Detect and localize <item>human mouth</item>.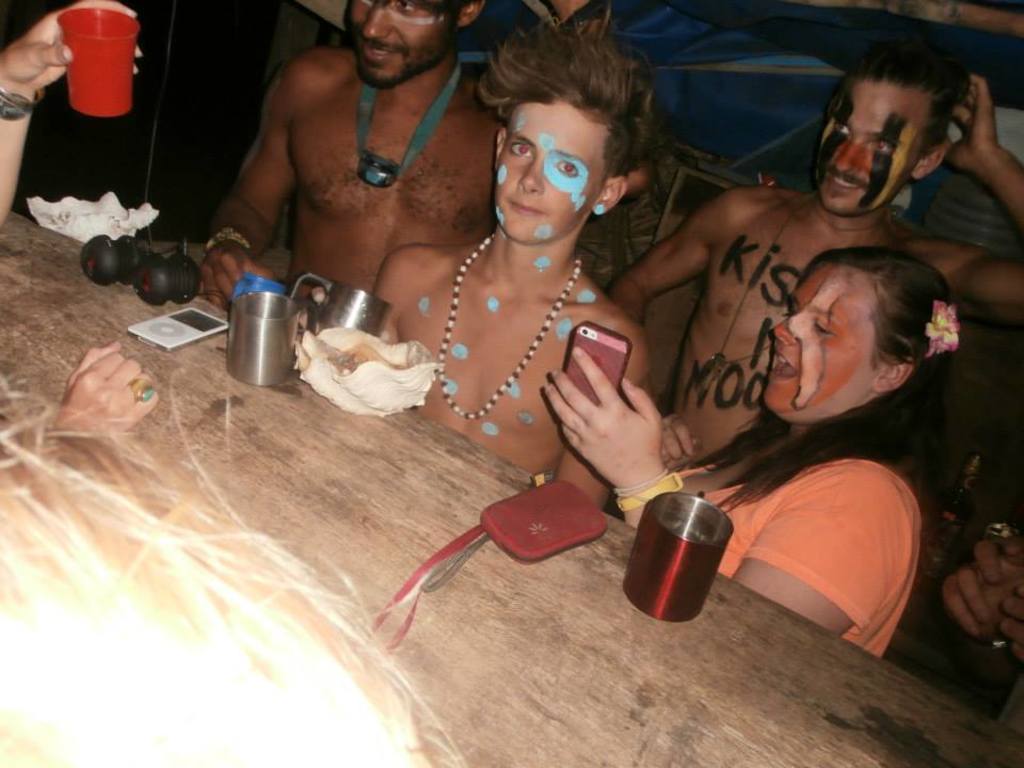
Localized at bbox=(767, 347, 799, 378).
